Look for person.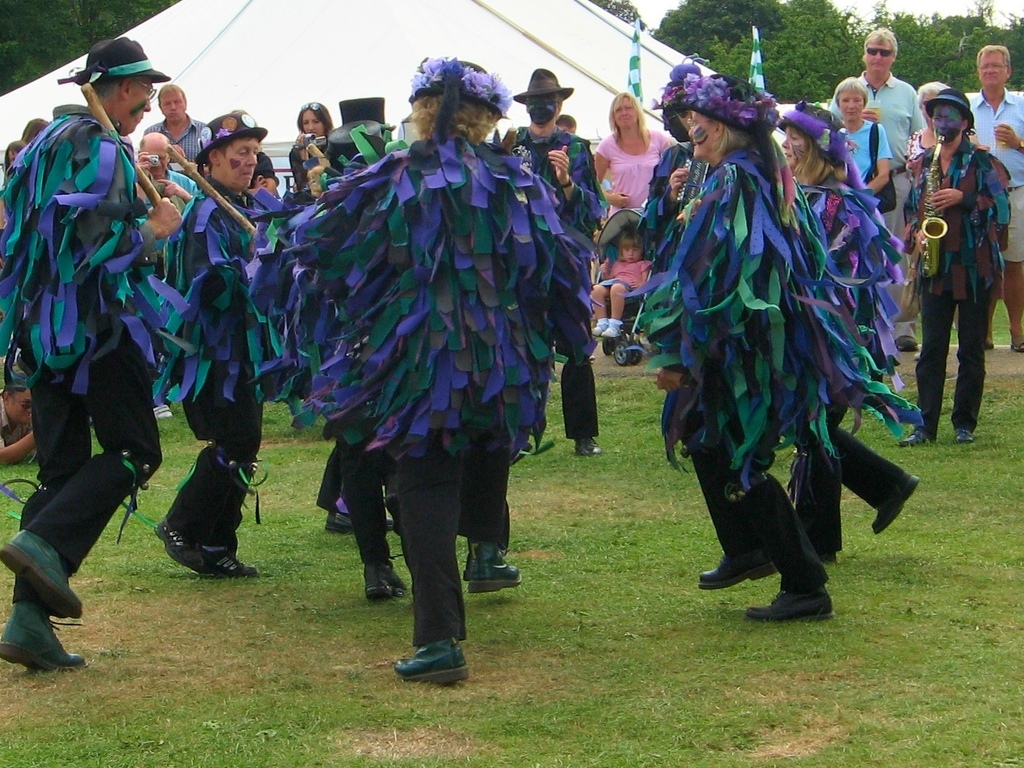
Found: <region>907, 86, 1007, 445</region>.
